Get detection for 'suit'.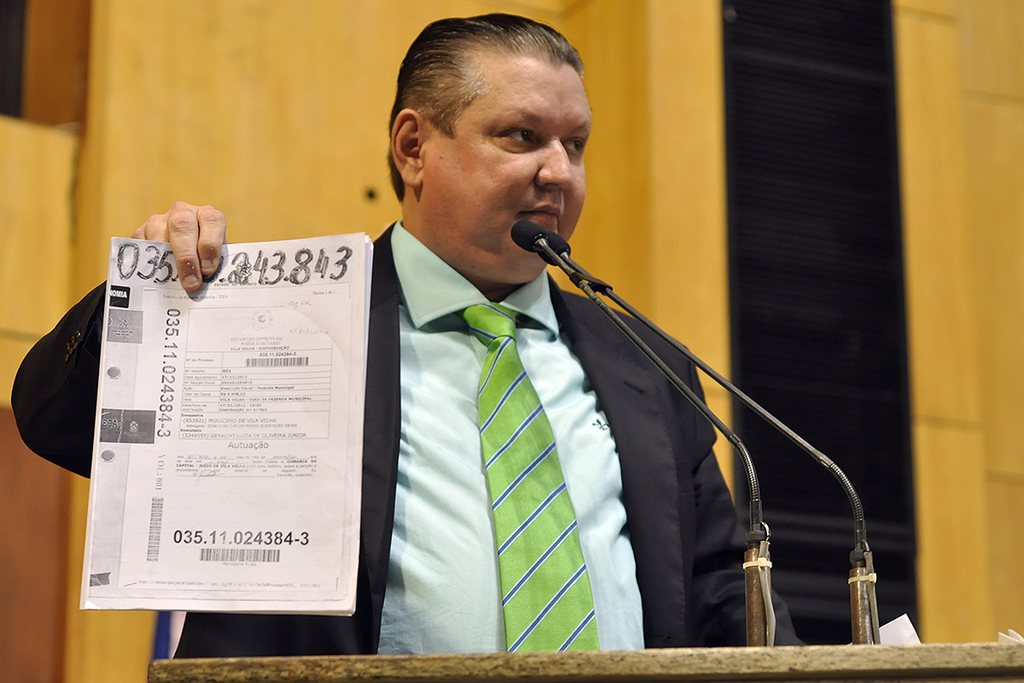
Detection: x1=8, y1=215, x2=802, y2=653.
